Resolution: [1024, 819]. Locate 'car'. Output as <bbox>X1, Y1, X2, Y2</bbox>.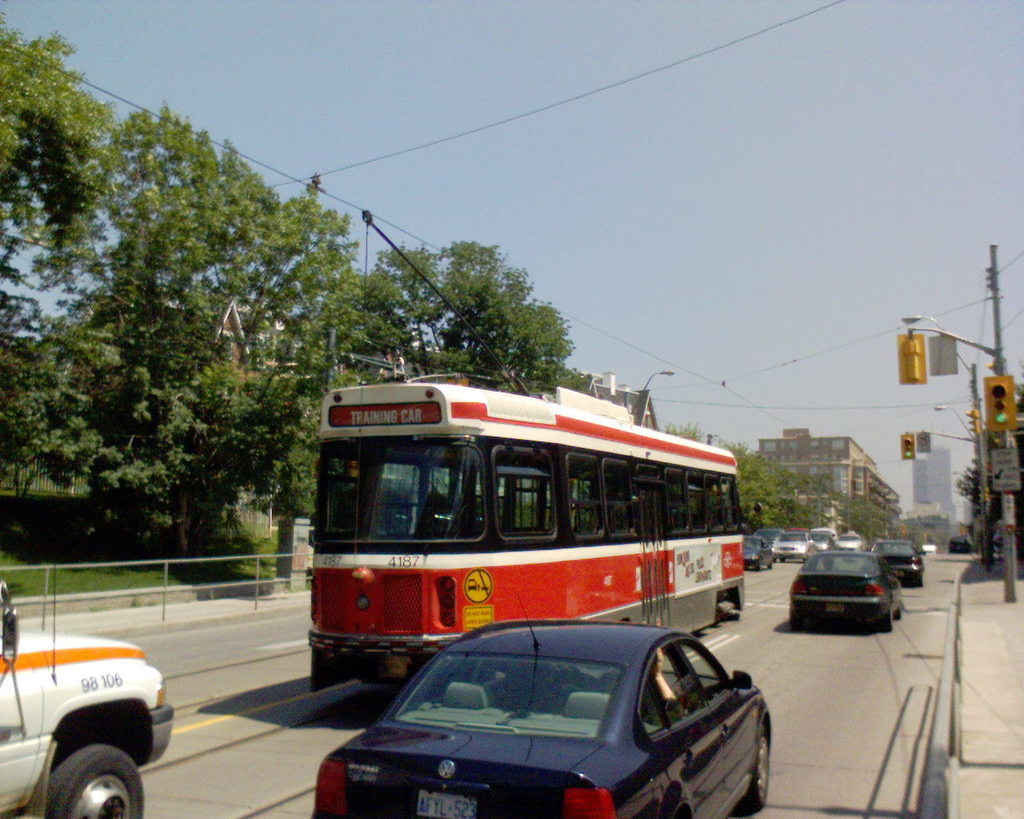
<bbox>778, 534, 811, 560</bbox>.
